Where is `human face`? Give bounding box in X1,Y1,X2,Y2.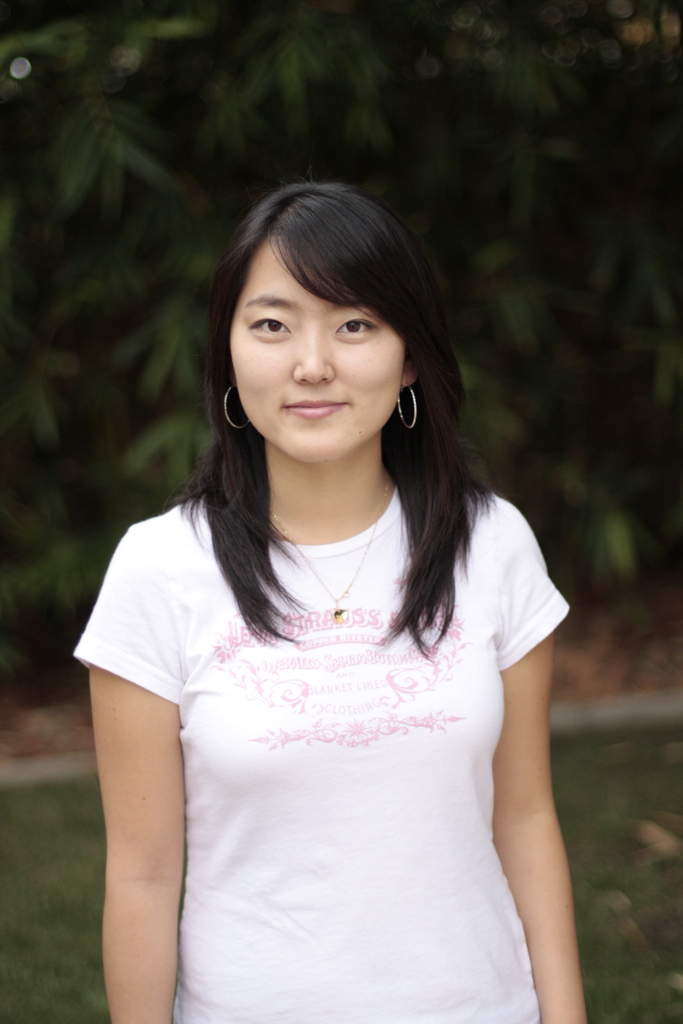
223,246,420,451.
